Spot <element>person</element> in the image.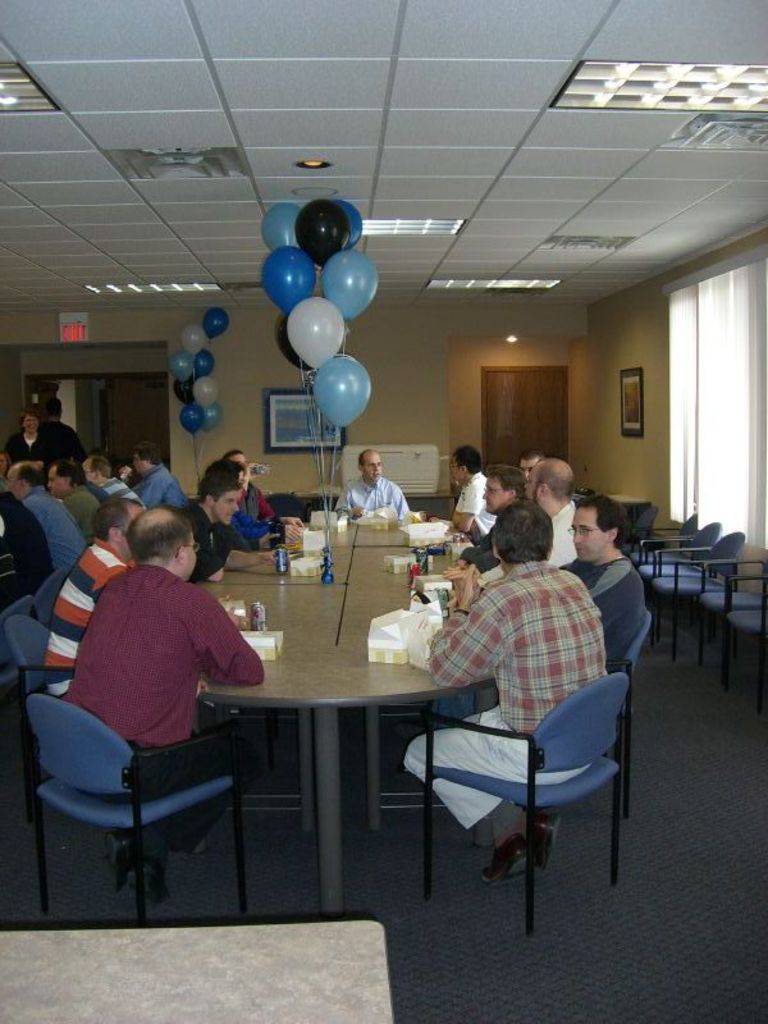
<element>person</element> found at 0 410 42 465.
